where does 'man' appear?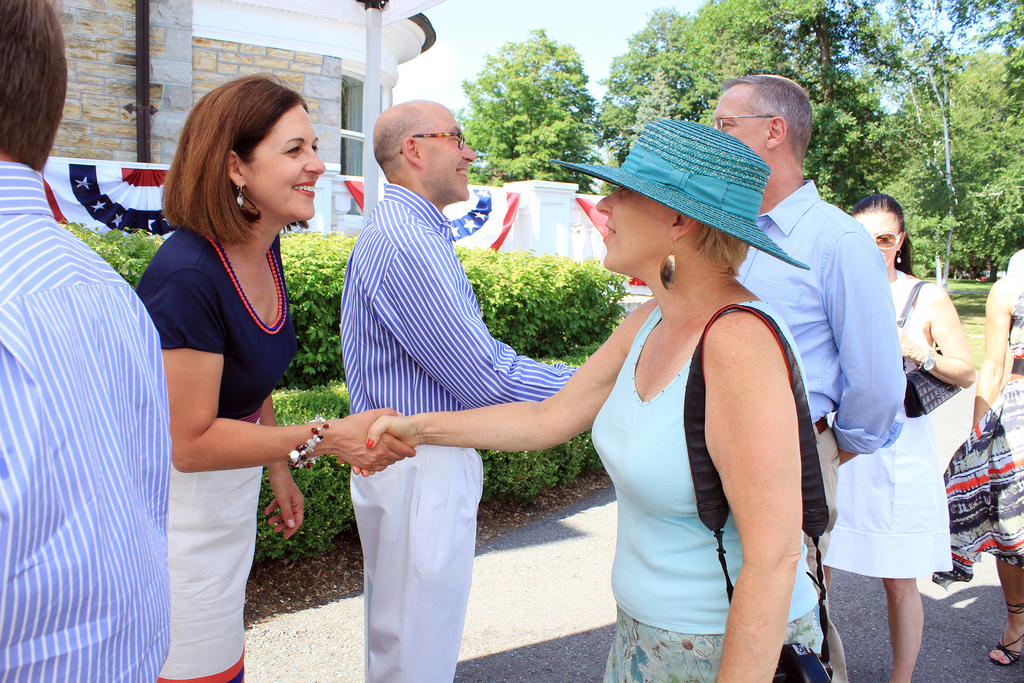
Appears at {"left": 0, "top": 0, "right": 173, "bottom": 682}.
